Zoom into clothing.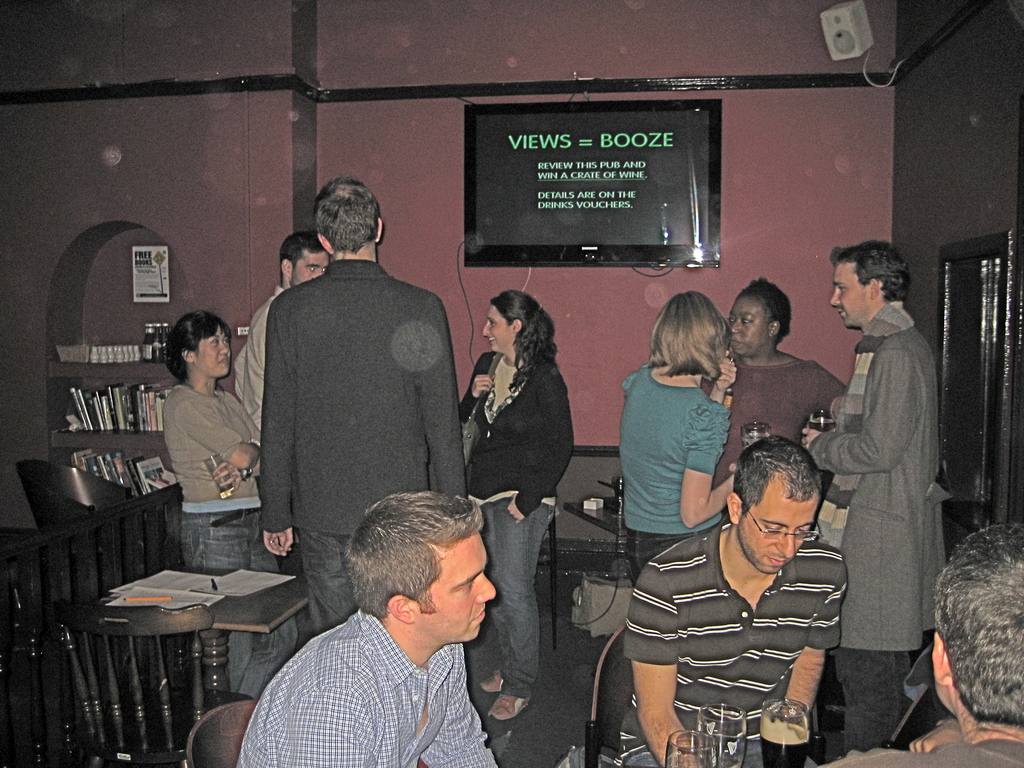
Zoom target: detection(229, 584, 513, 759).
